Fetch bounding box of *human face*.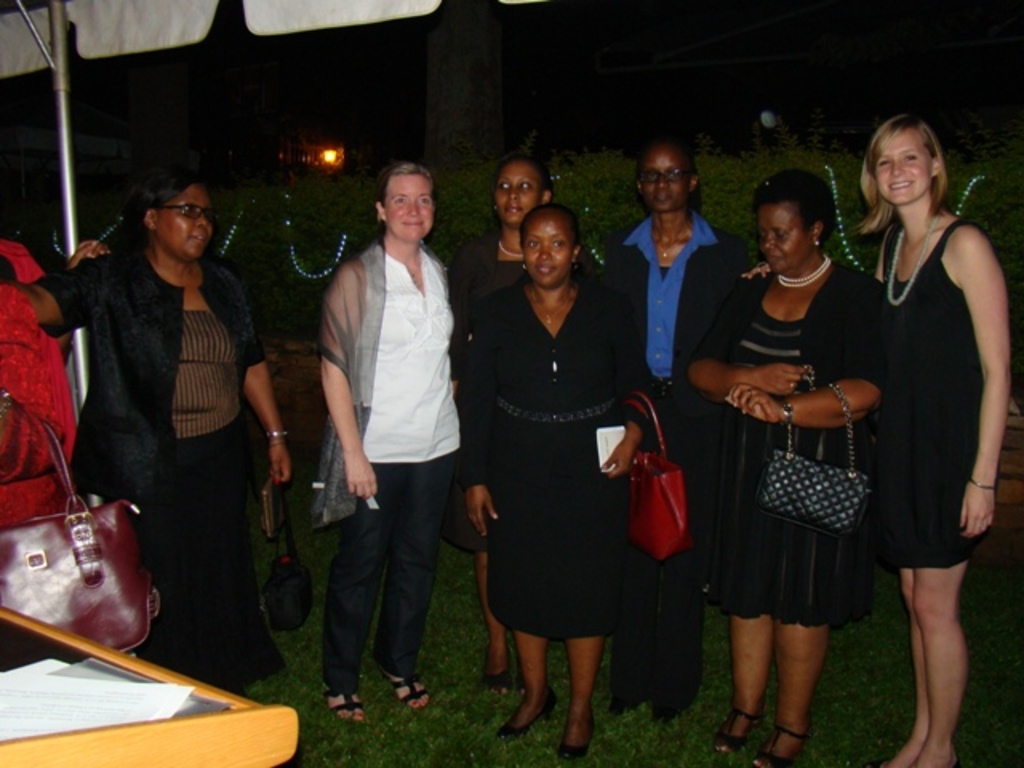
Bbox: l=752, t=198, r=811, b=270.
